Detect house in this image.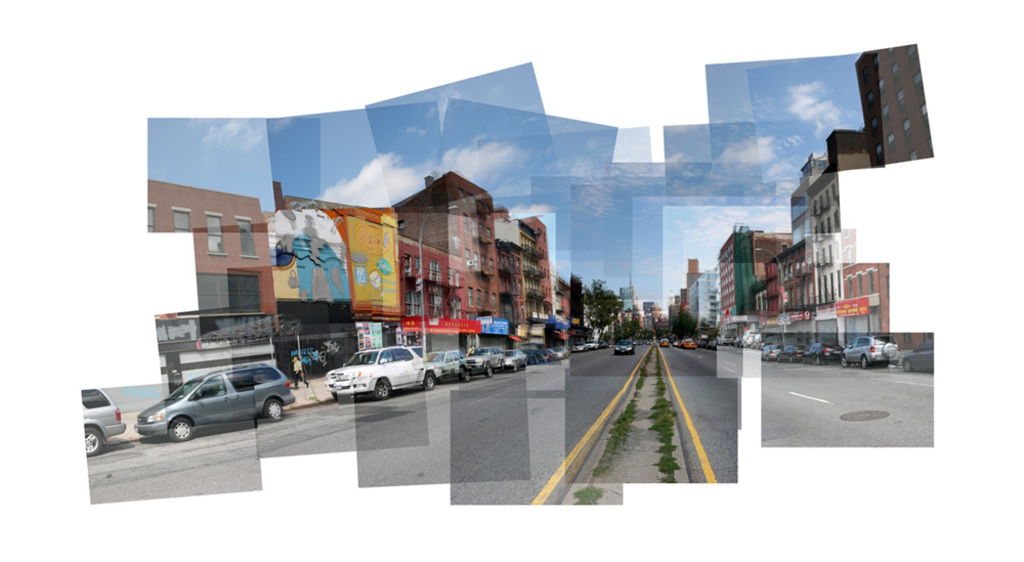
Detection: 665,36,933,369.
